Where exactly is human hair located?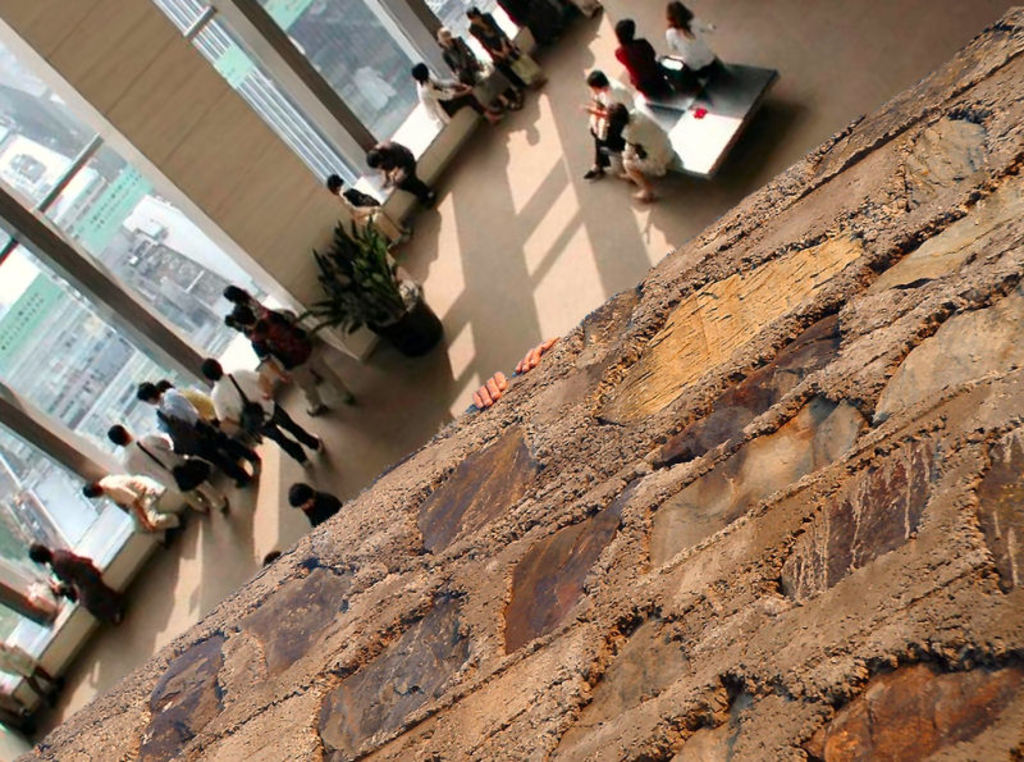
Its bounding box is 468/4/481/23.
